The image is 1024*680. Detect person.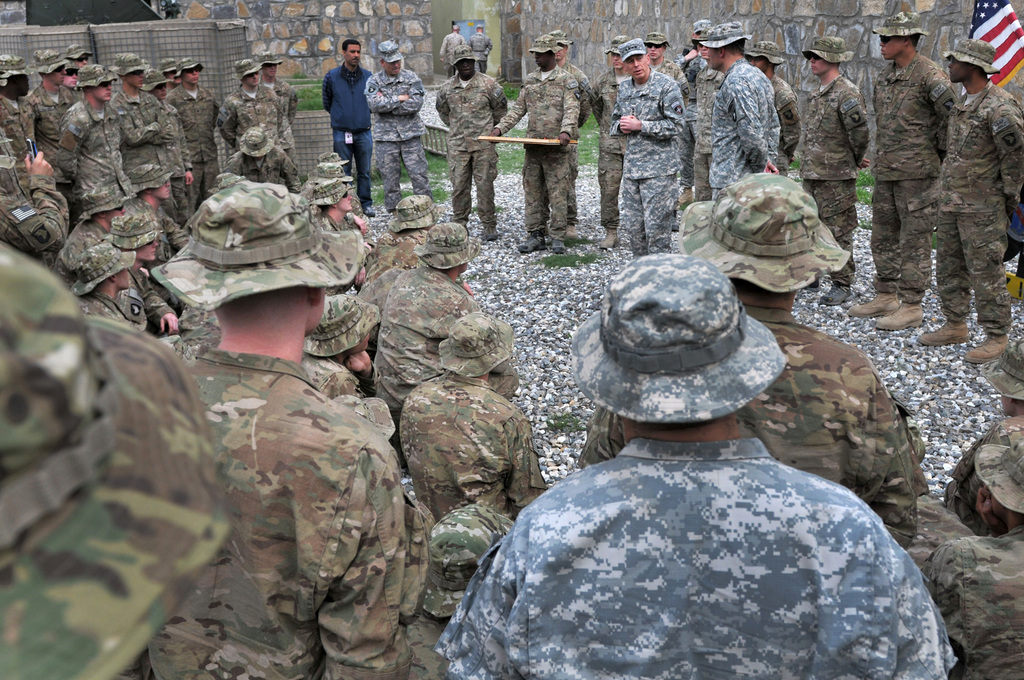
Detection: 652/35/688/231.
